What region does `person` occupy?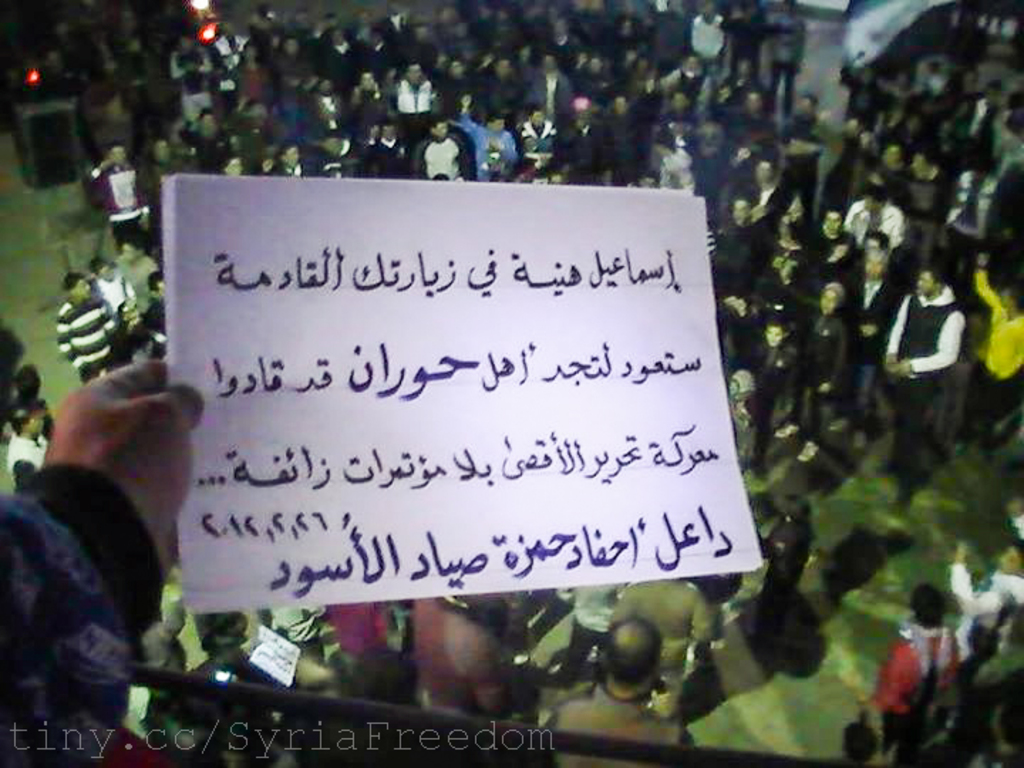
[x1=0, y1=360, x2=209, y2=767].
